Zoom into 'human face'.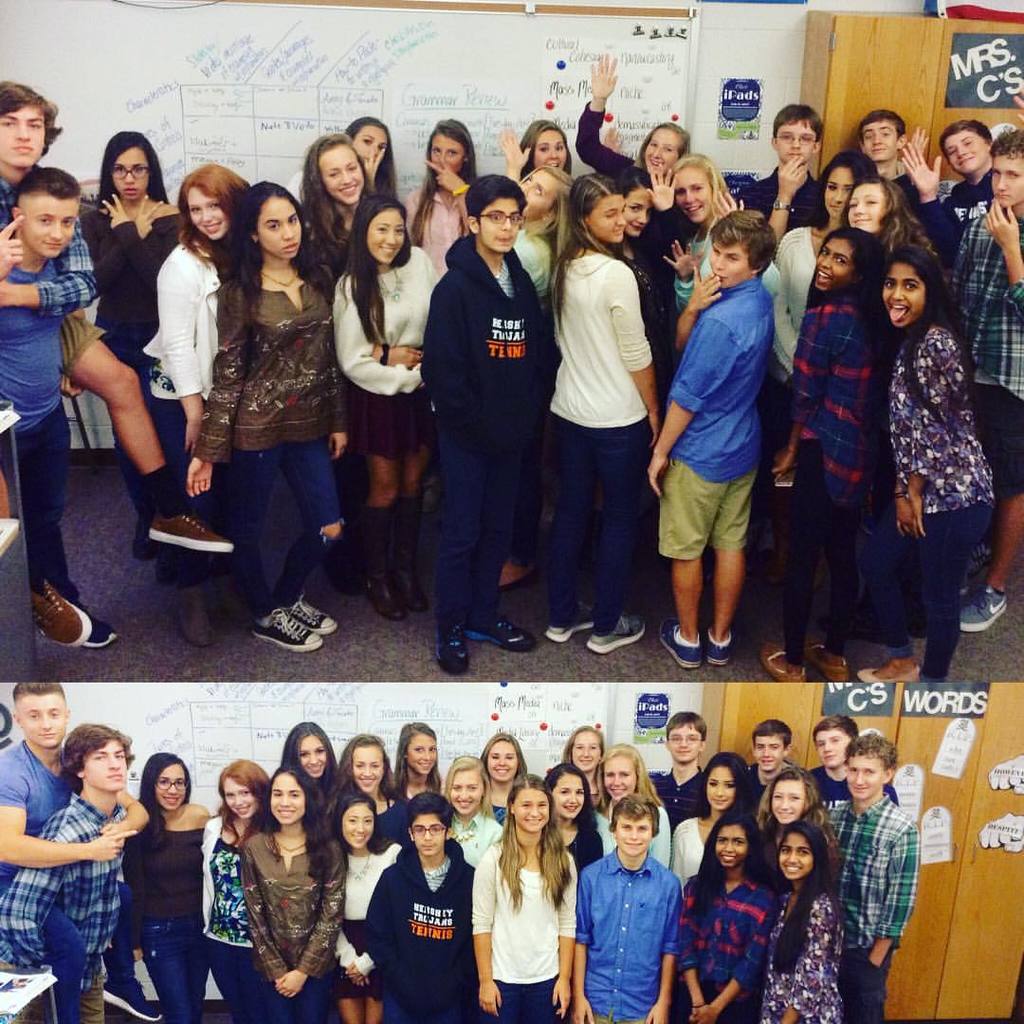
Zoom target: box=[853, 179, 889, 232].
